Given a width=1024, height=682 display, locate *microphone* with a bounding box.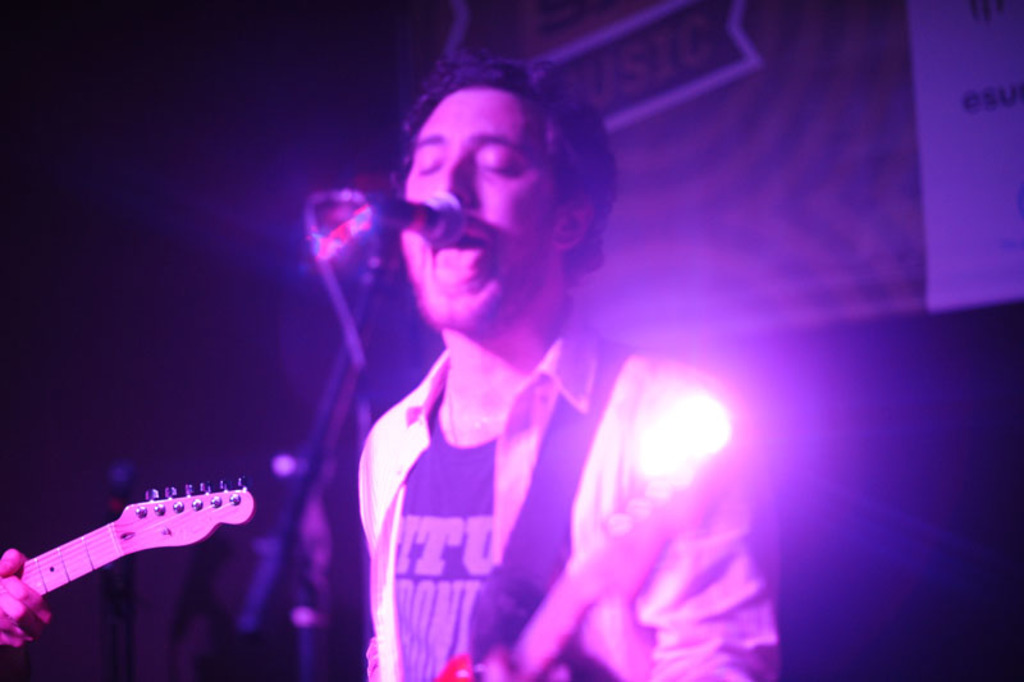
Located: left=367, top=189, right=466, bottom=250.
